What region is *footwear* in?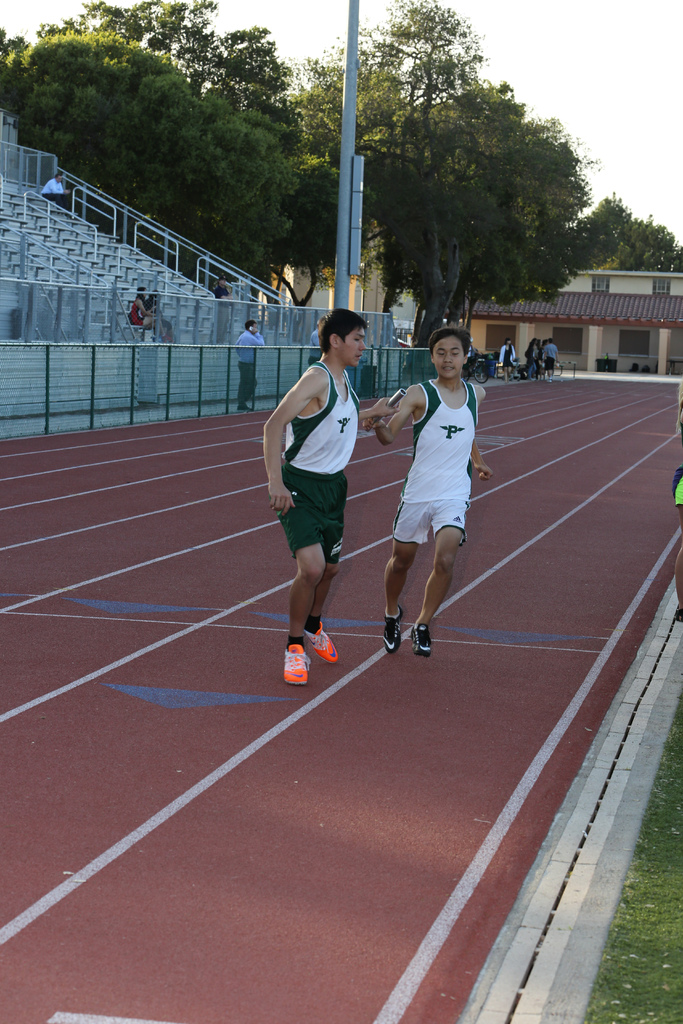
bbox=[383, 607, 406, 652].
